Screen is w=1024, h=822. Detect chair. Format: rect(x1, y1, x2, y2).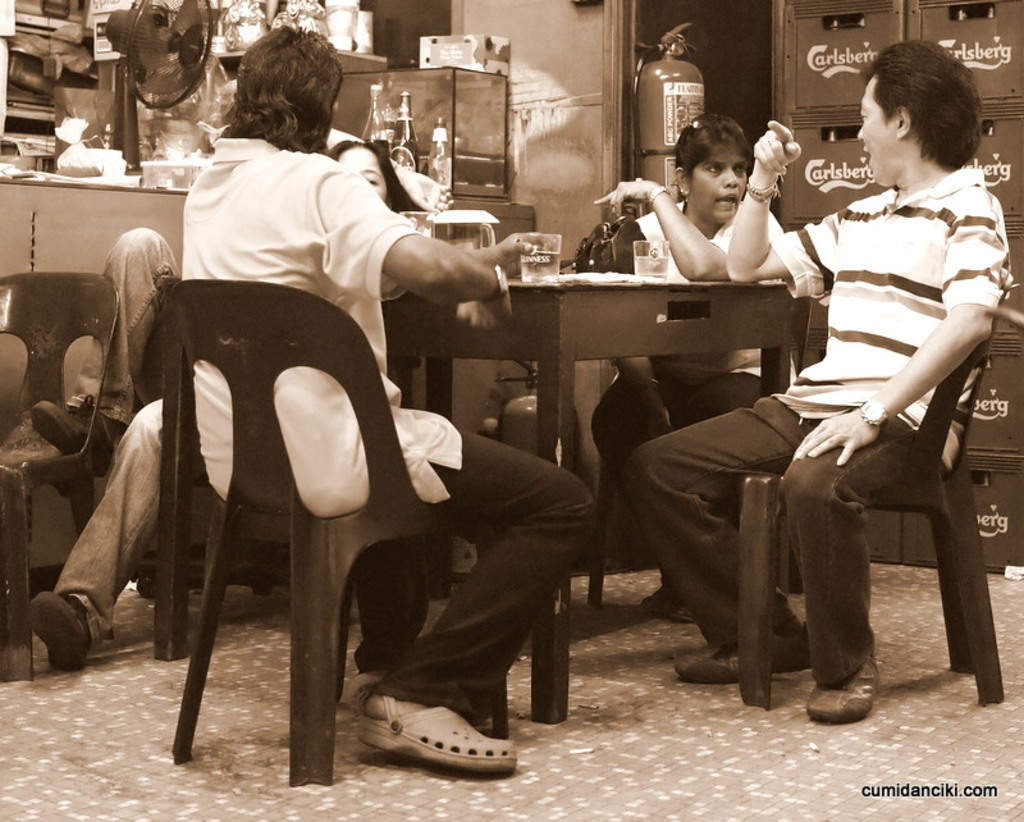
rect(582, 289, 805, 608).
